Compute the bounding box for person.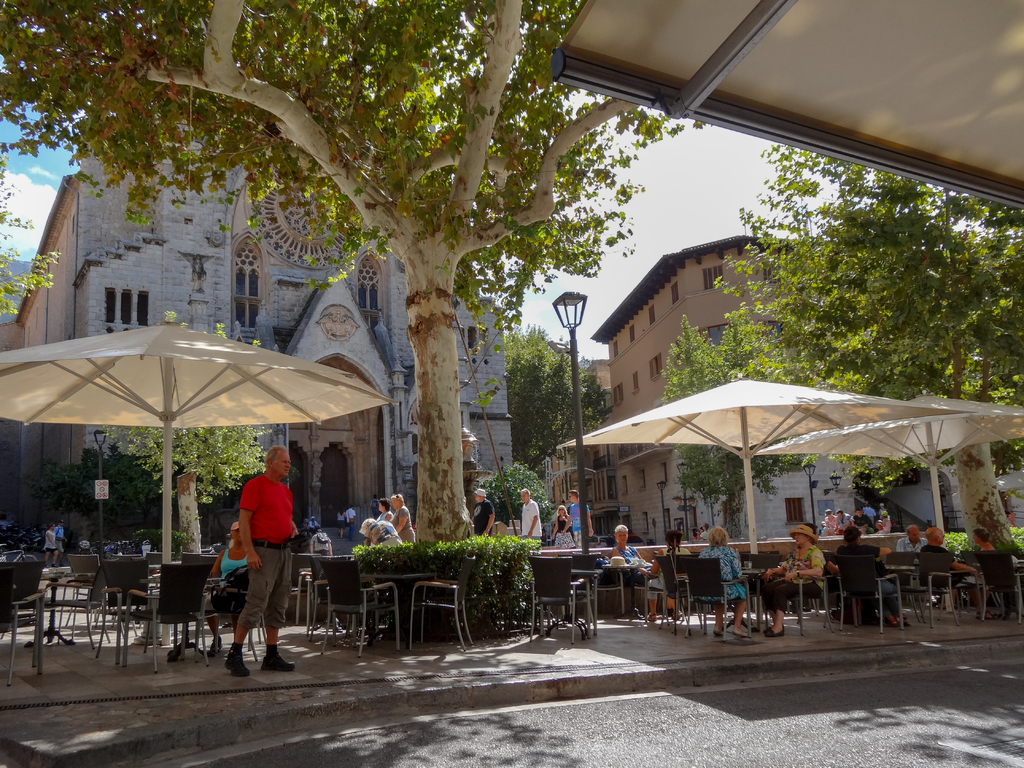
<region>761, 516, 820, 634</region>.
